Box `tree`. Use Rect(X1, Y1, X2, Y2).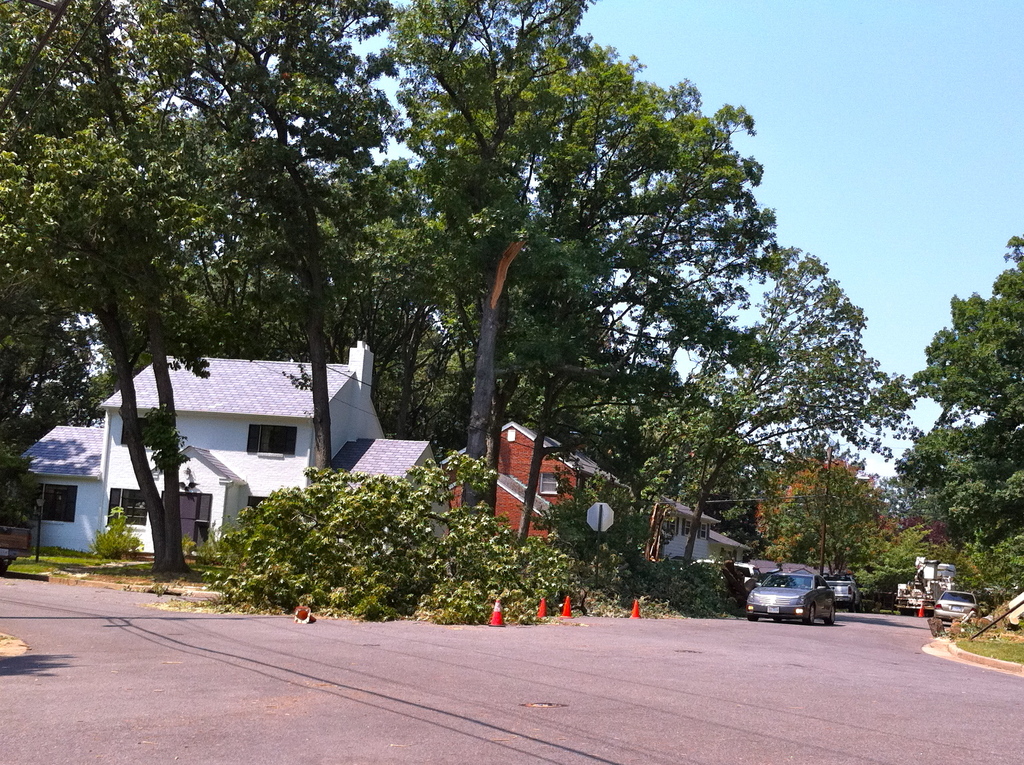
Rect(894, 221, 1023, 623).
